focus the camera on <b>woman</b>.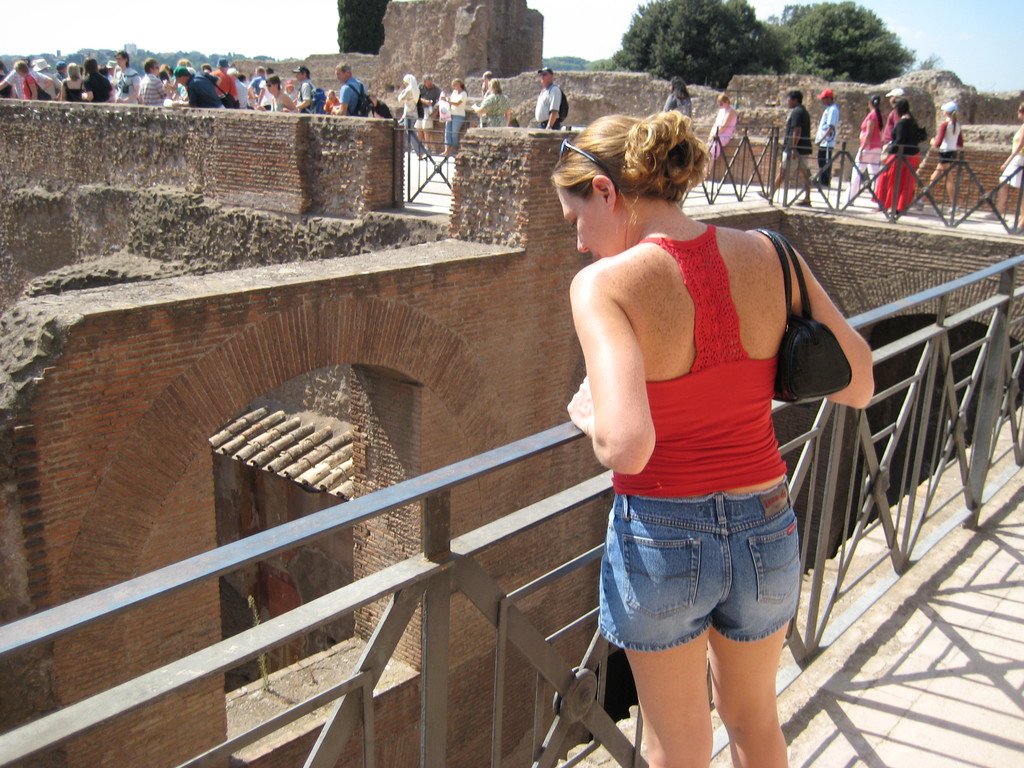
Focus region: (x1=541, y1=96, x2=860, y2=767).
